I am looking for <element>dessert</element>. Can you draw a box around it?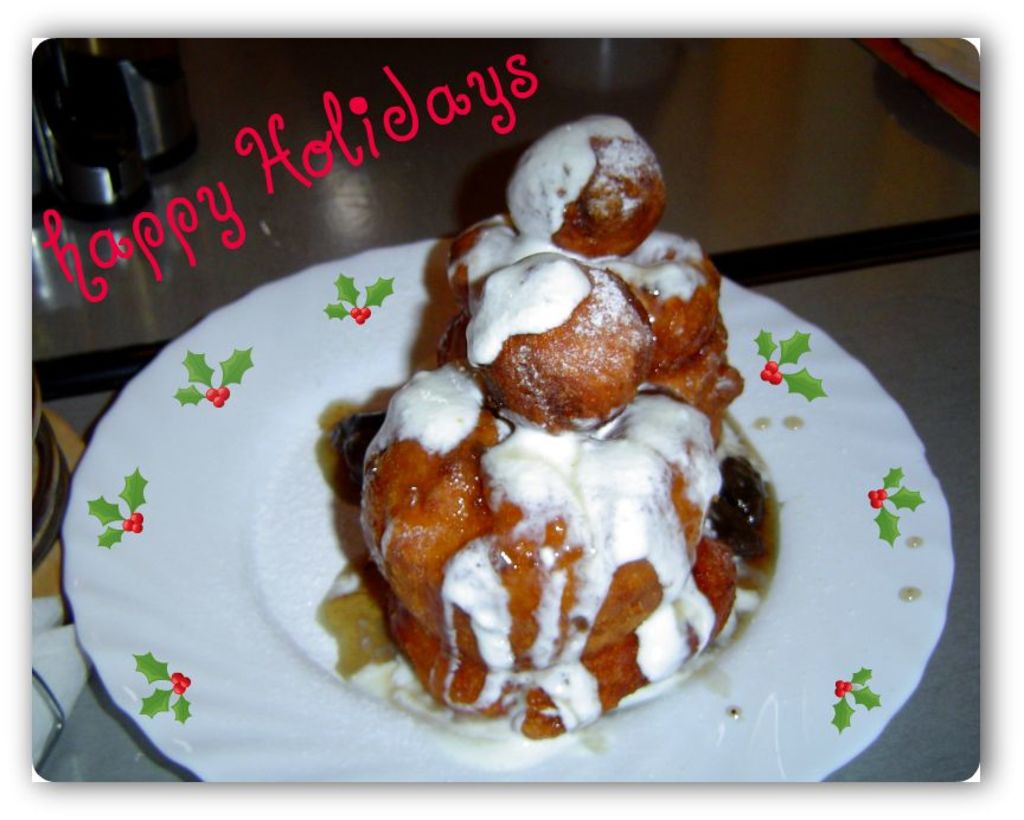
Sure, the bounding box is 351 109 781 732.
